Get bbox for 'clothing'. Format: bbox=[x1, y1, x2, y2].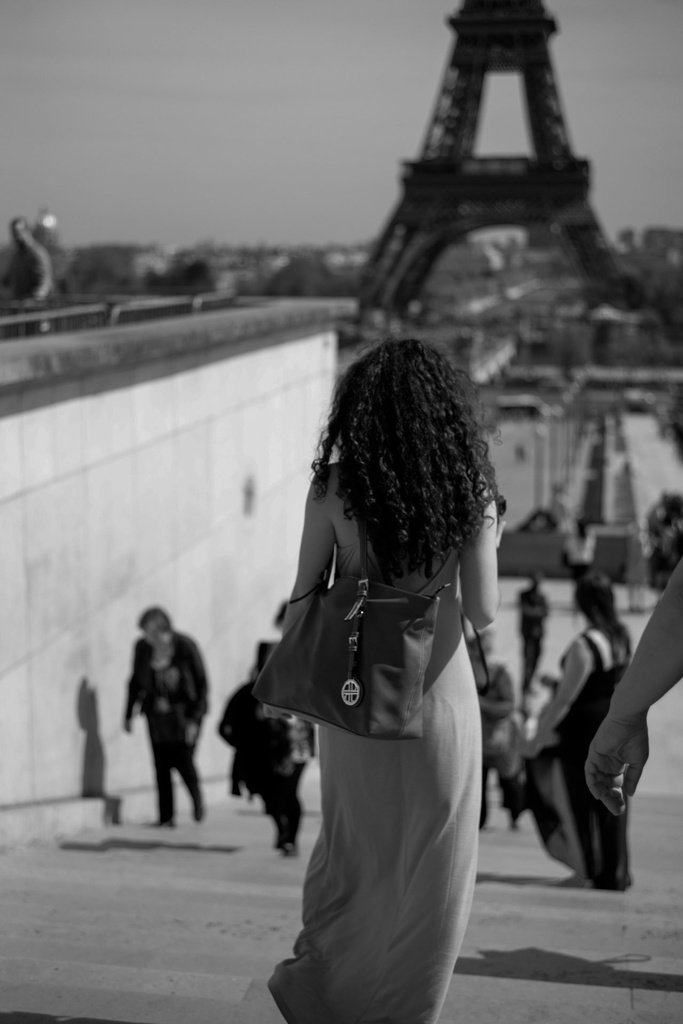
bbox=[108, 603, 206, 830].
